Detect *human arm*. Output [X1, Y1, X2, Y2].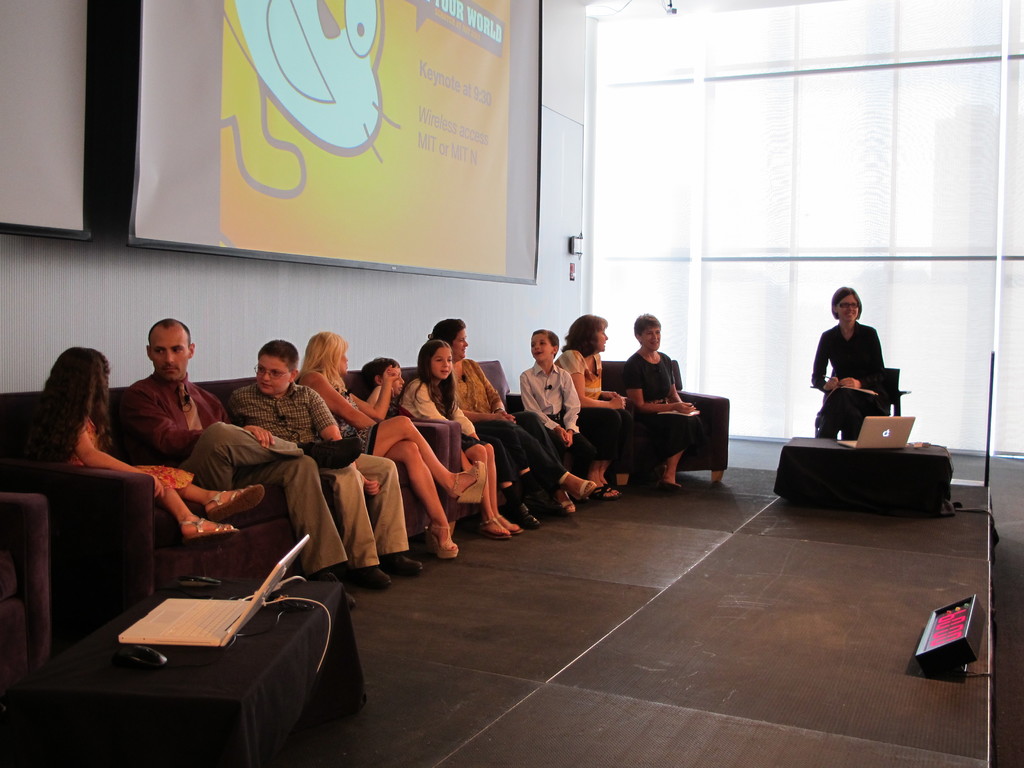
[837, 329, 887, 388].
